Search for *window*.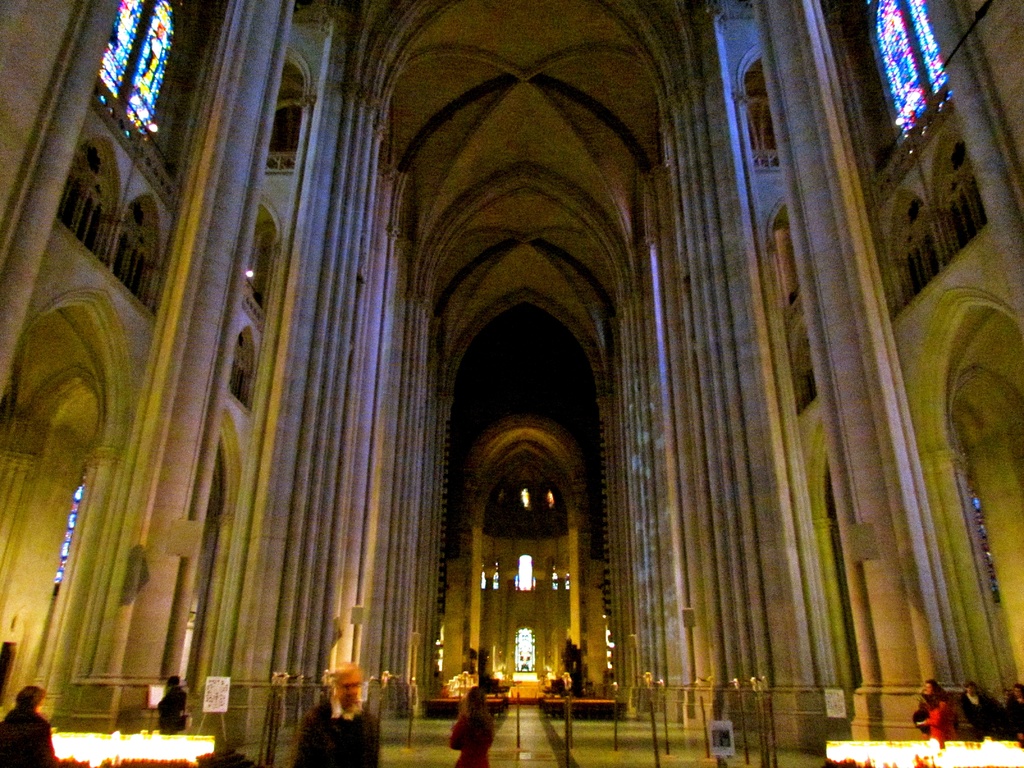
Found at region(95, 0, 219, 177).
